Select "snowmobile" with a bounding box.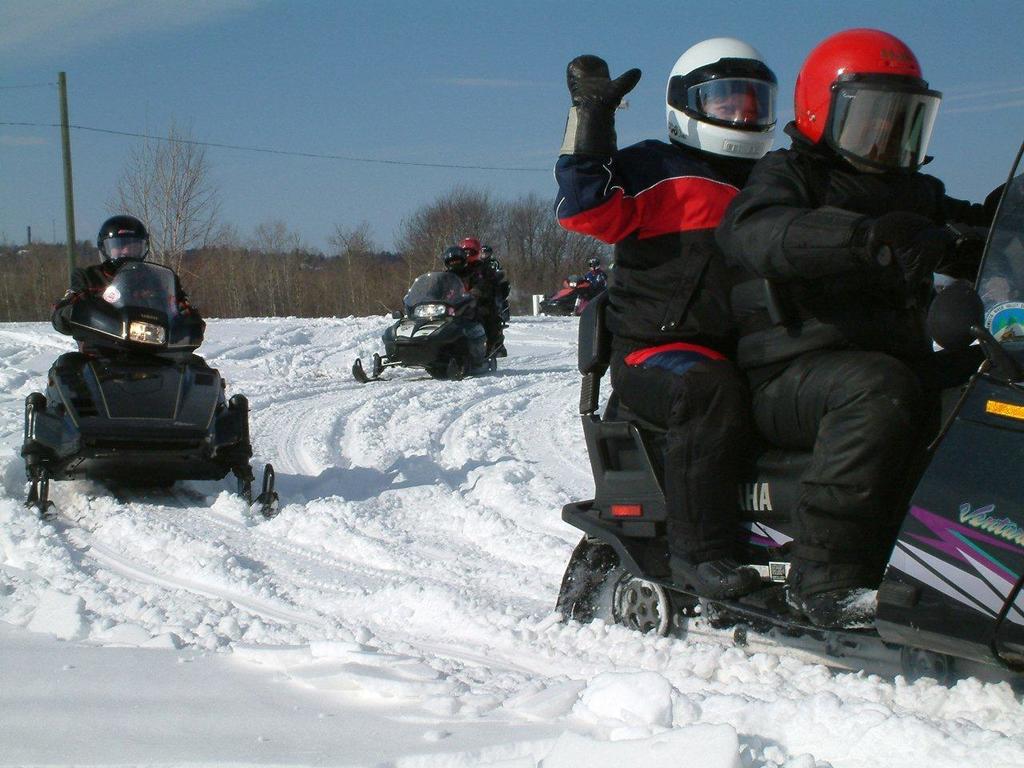
crop(551, 141, 1023, 701).
